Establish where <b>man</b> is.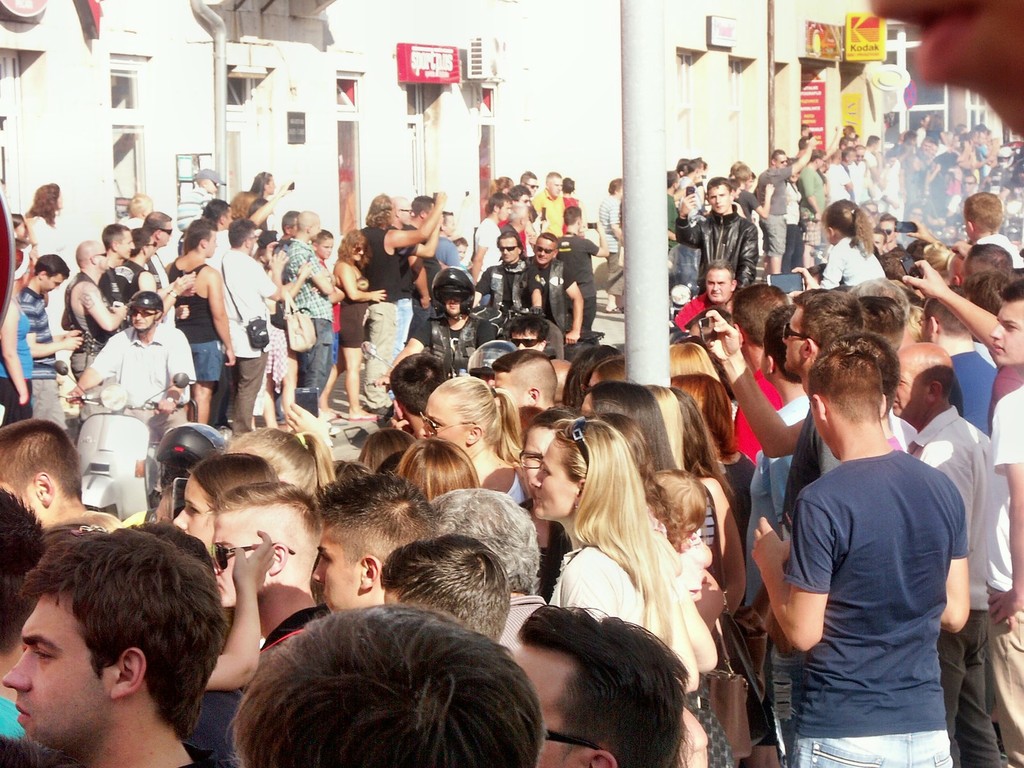
Established at bbox=(191, 188, 230, 250).
